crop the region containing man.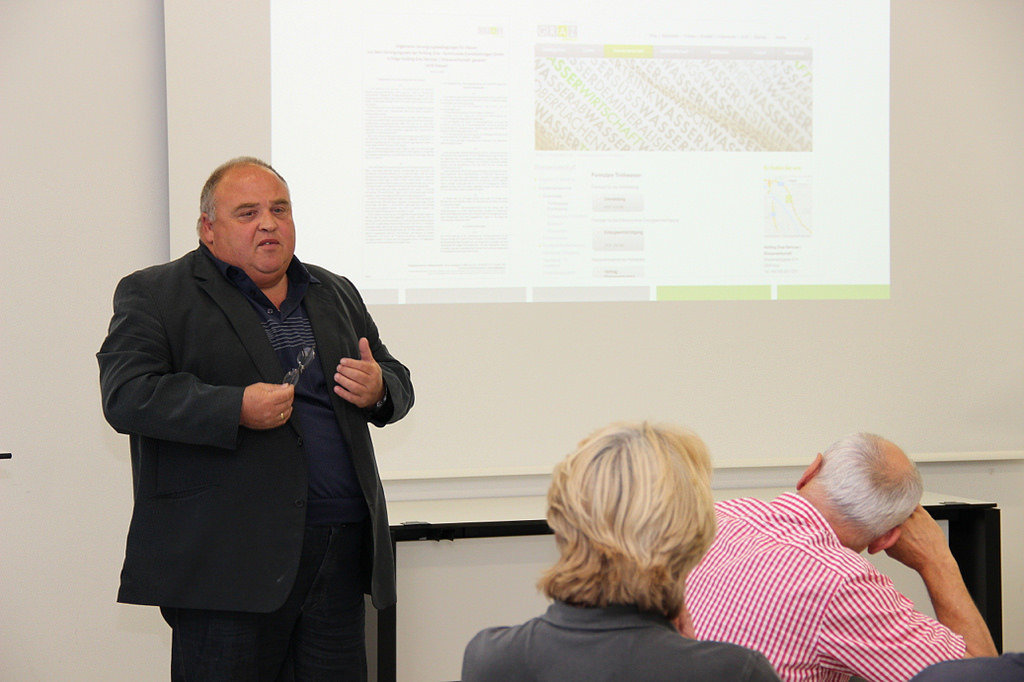
Crop region: [left=682, top=484, right=969, bottom=681].
